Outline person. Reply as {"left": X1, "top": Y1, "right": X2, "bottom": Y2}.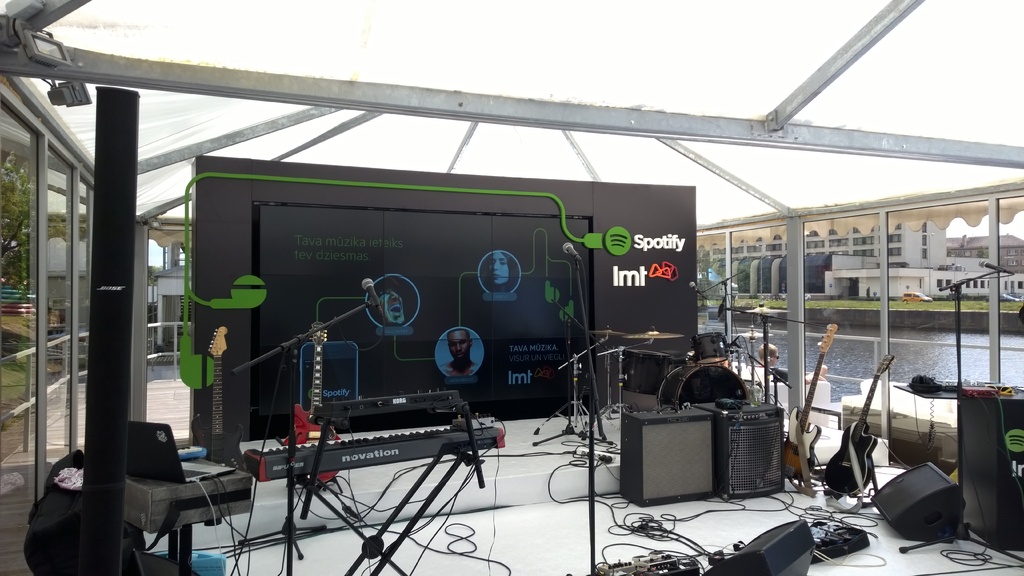
{"left": 368, "top": 276, "right": 407, "bottom": 325}.
